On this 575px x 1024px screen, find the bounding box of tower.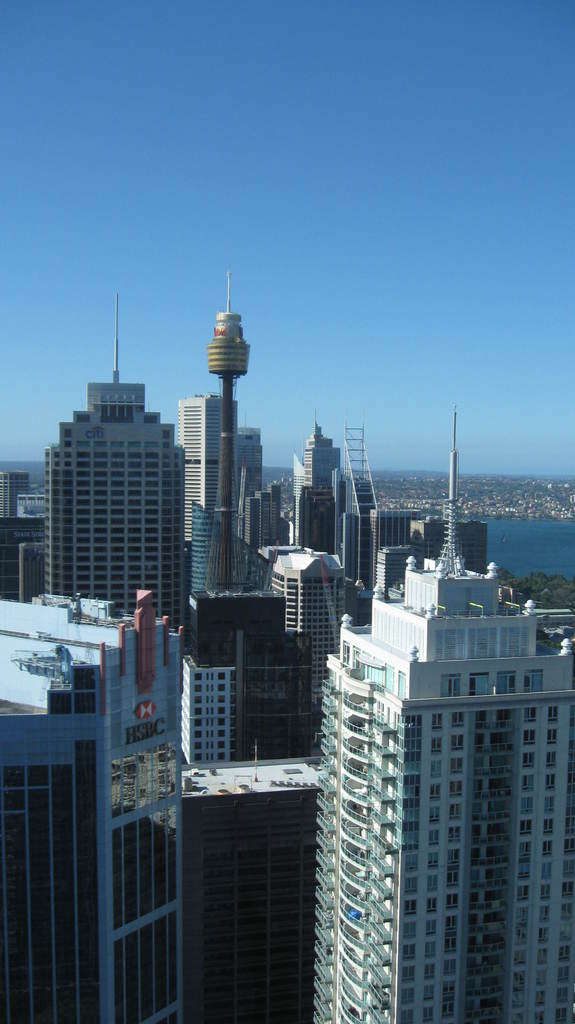
Bounding box: <region>171, 750, 321, 1023</region>.
